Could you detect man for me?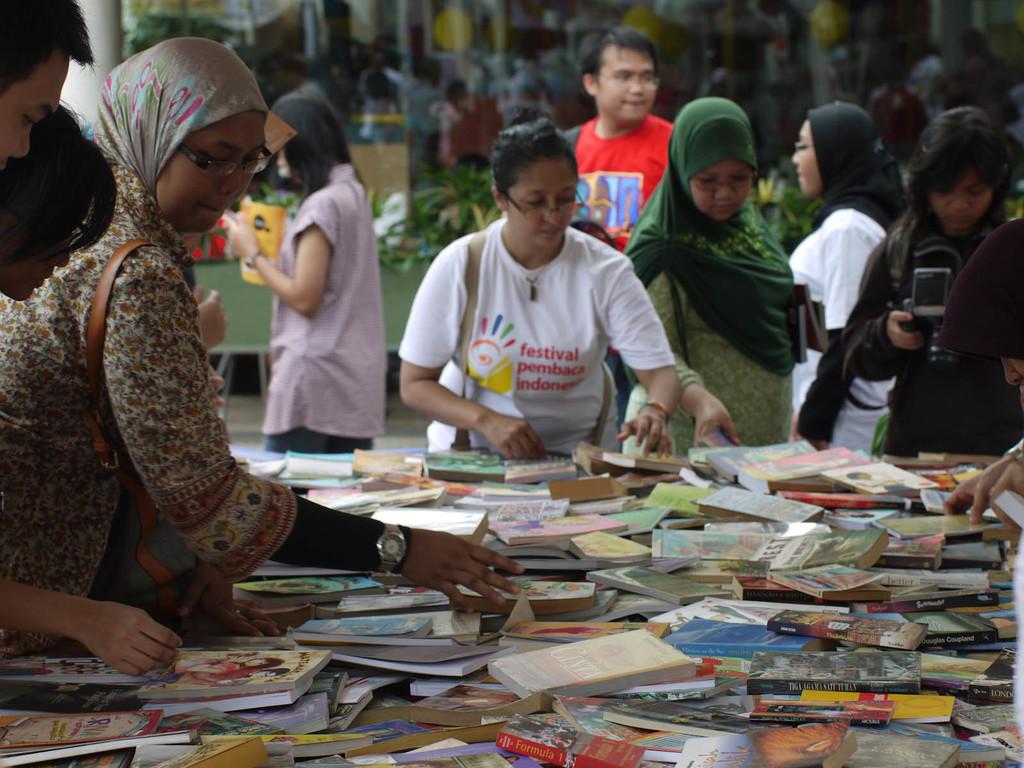
Detection result: x1=0 y1=0 x2=102 y2=175.
